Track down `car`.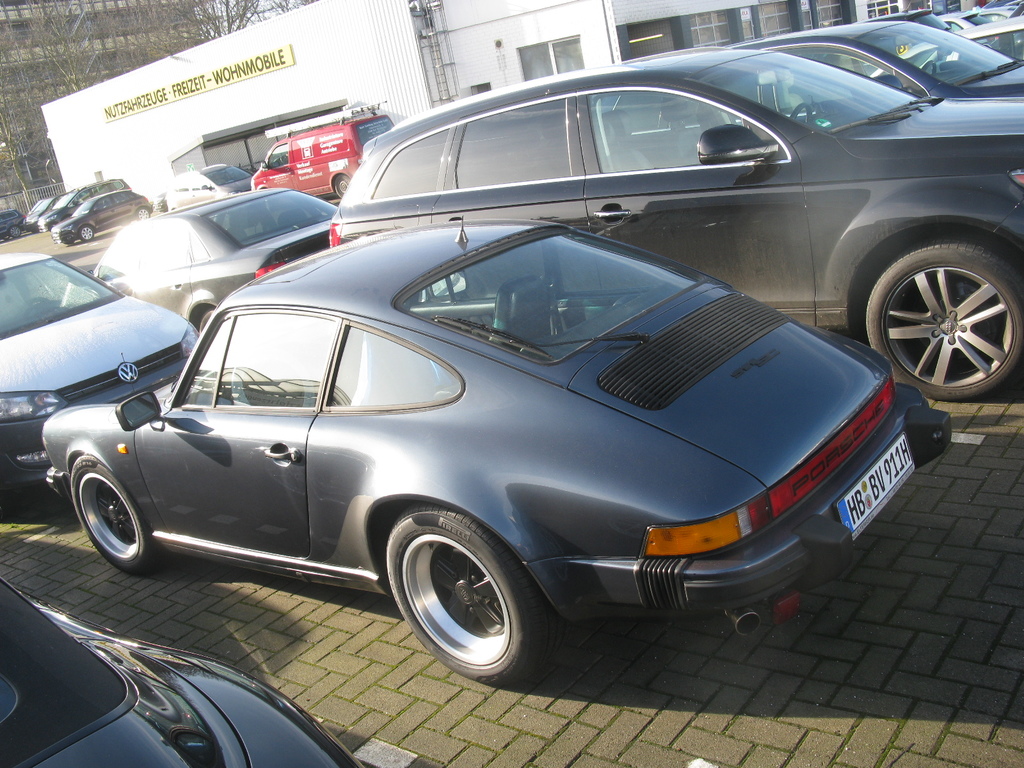
Tracked to [51,189,149,244].
